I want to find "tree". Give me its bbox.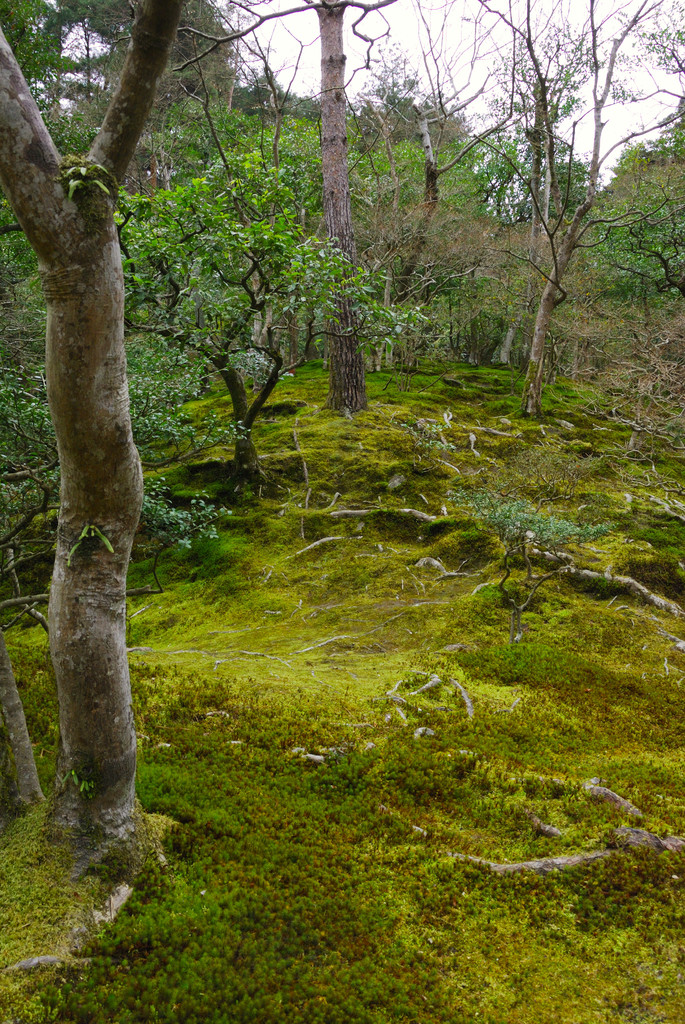
{"left": 372, "top": 0, "right": 684, "bottom": 426}.
